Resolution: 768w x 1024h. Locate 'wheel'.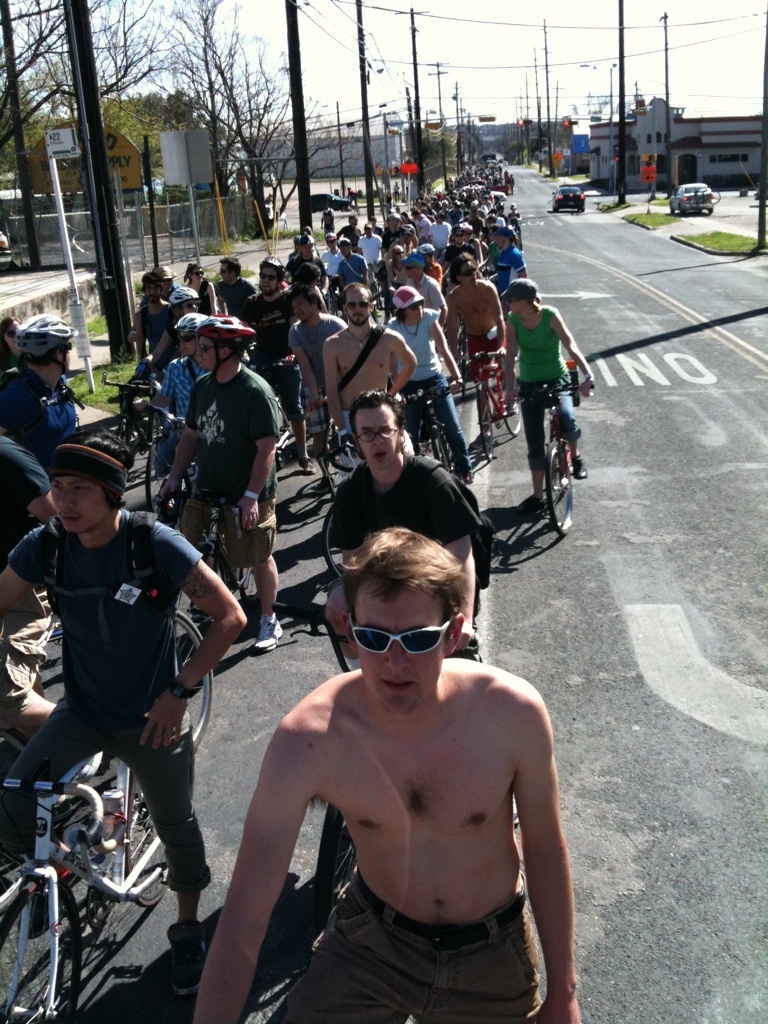
{"x1": 320, "y1": 505, "x2": 336, "y2": 578}.
